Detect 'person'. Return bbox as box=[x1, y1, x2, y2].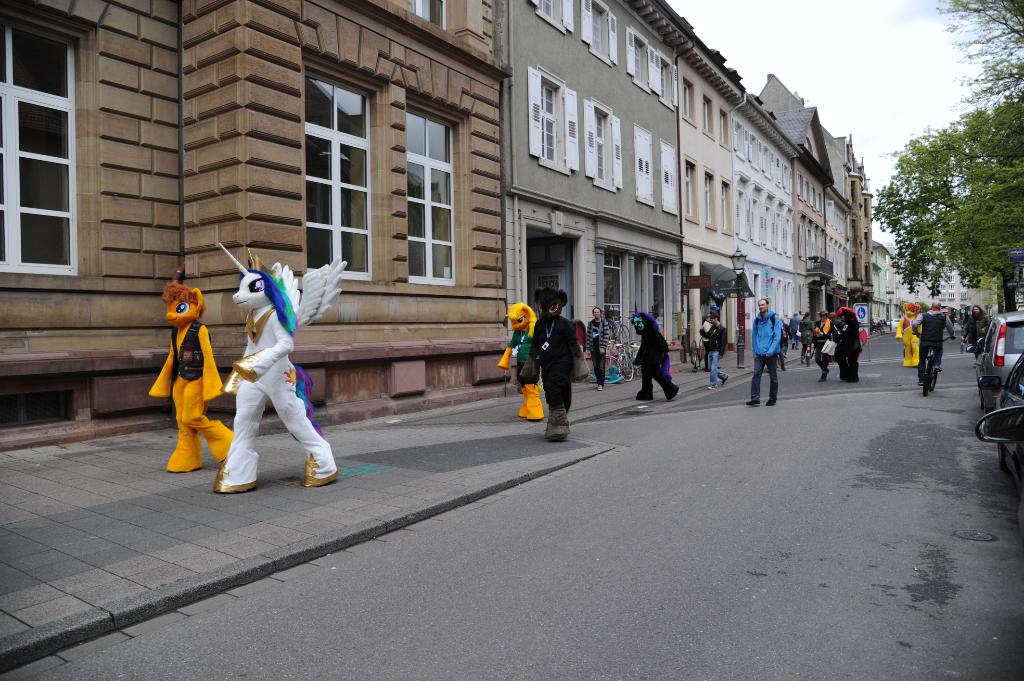
box=[790, 311, 805, 353].
